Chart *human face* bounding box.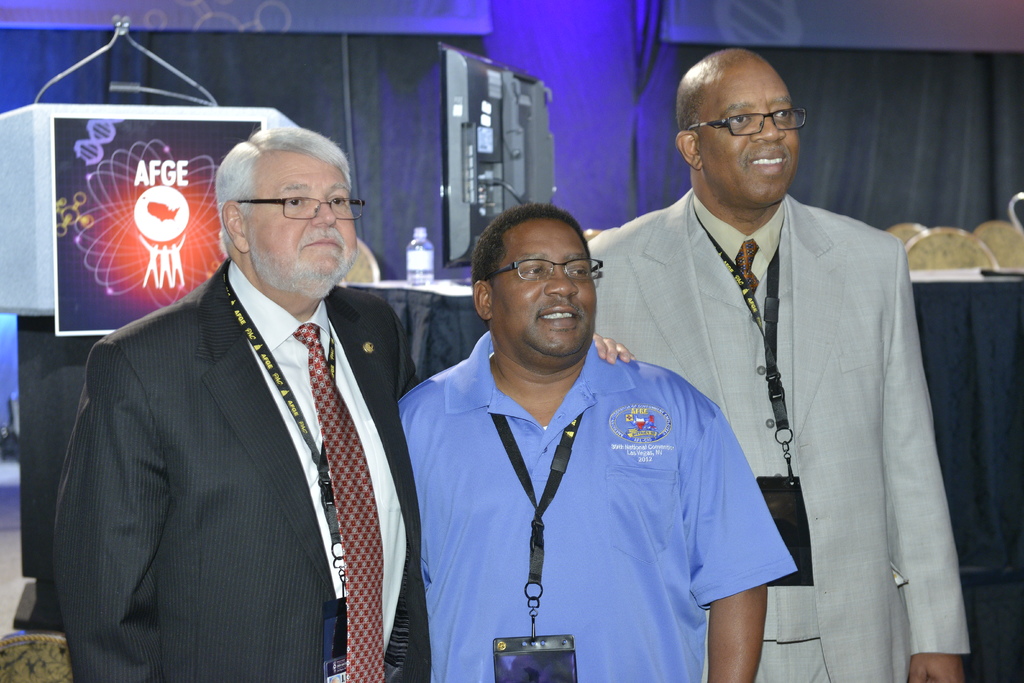
Charted: x1=247 y1=158 x2=355 y2=295.
